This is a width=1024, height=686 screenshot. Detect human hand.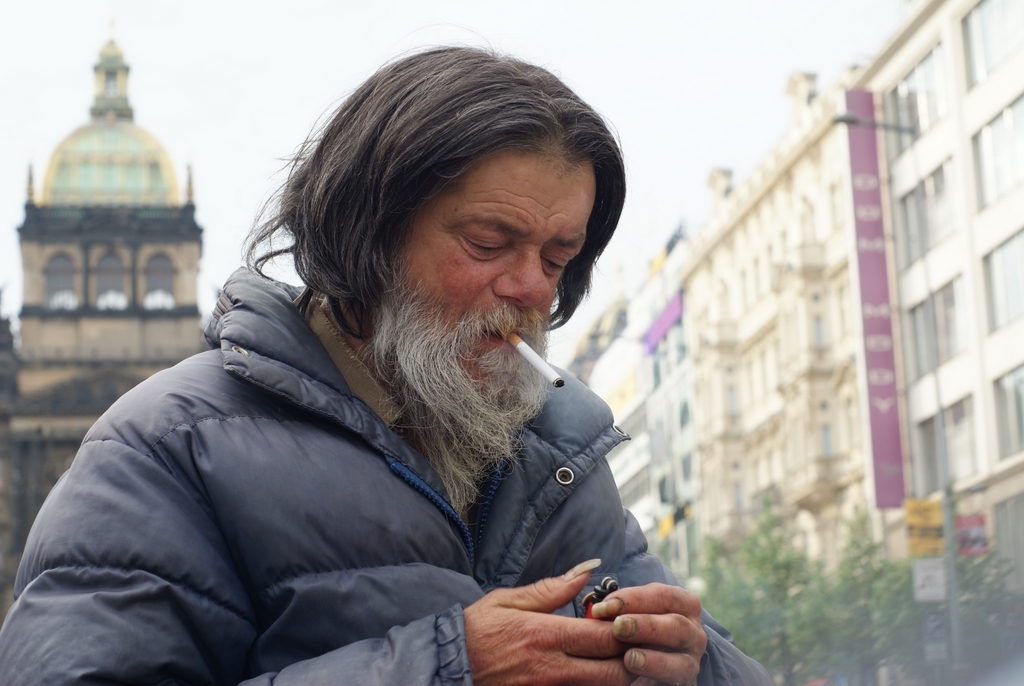
592:581:709:685.
